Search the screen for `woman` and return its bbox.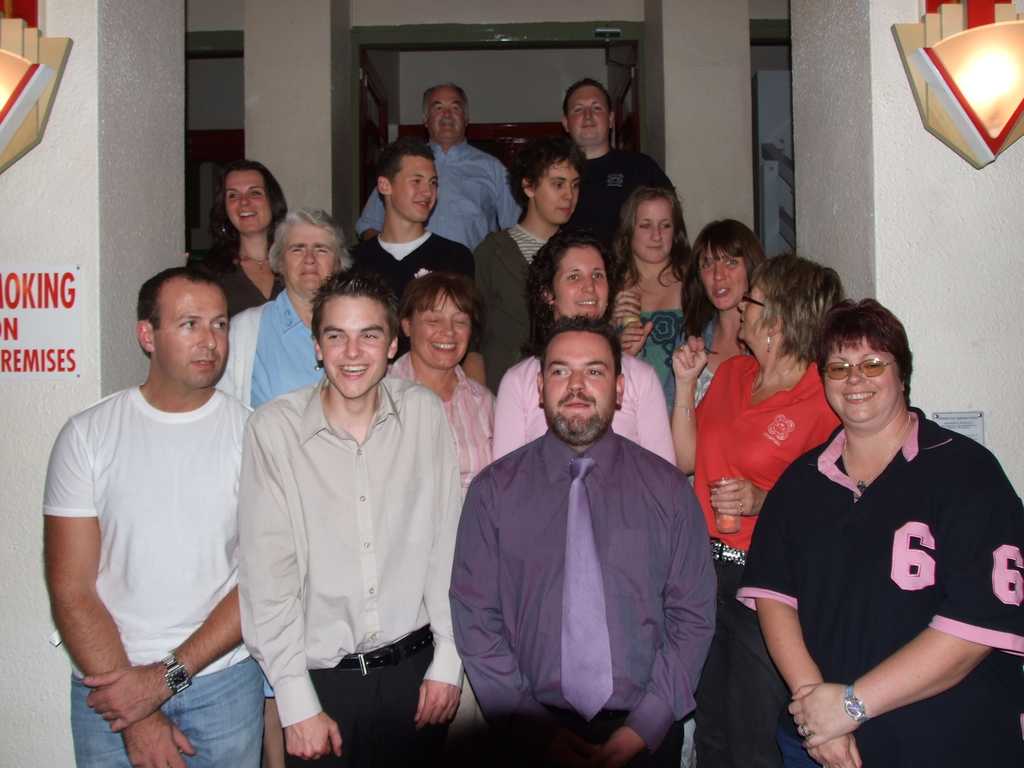
Found: {"x1": 666, "y1": 257, "x2": 847, "y2": 767}.
